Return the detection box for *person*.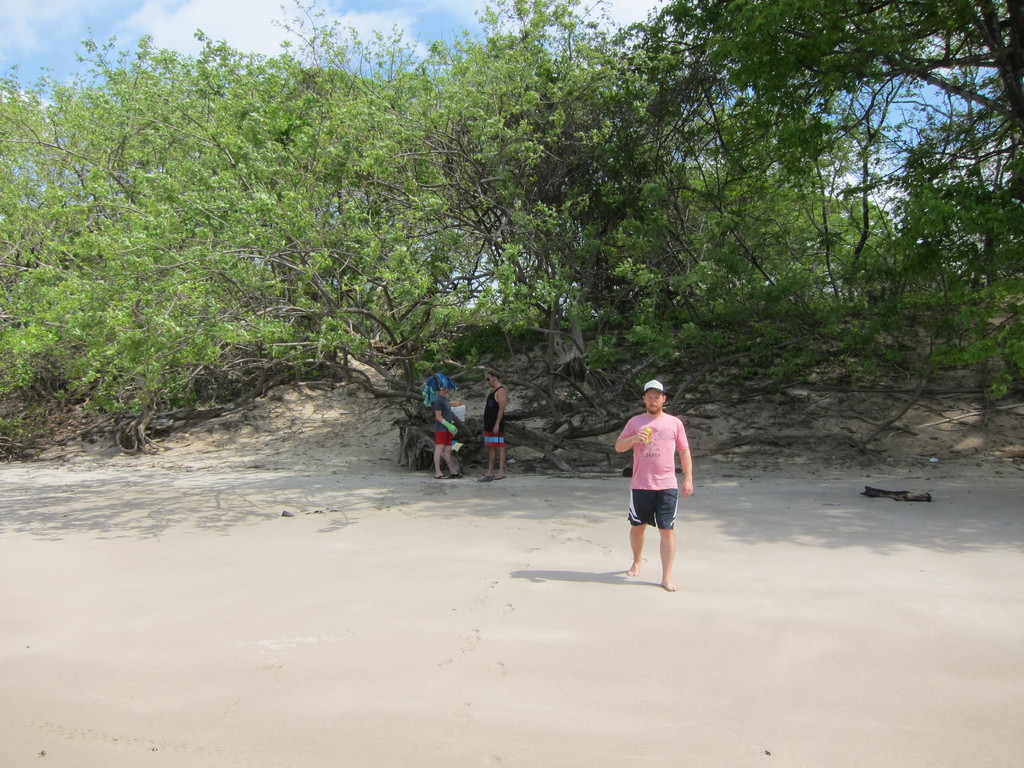
box=[425, 376, 453, 483].
